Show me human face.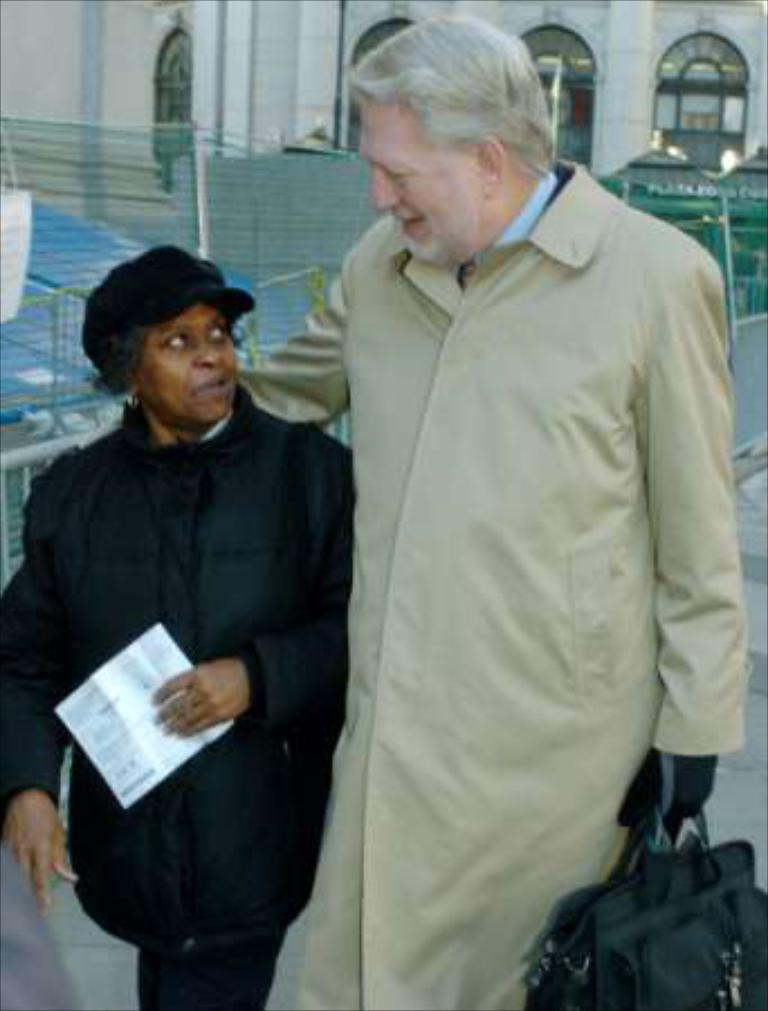
human face is here: (141,297,252,429).
